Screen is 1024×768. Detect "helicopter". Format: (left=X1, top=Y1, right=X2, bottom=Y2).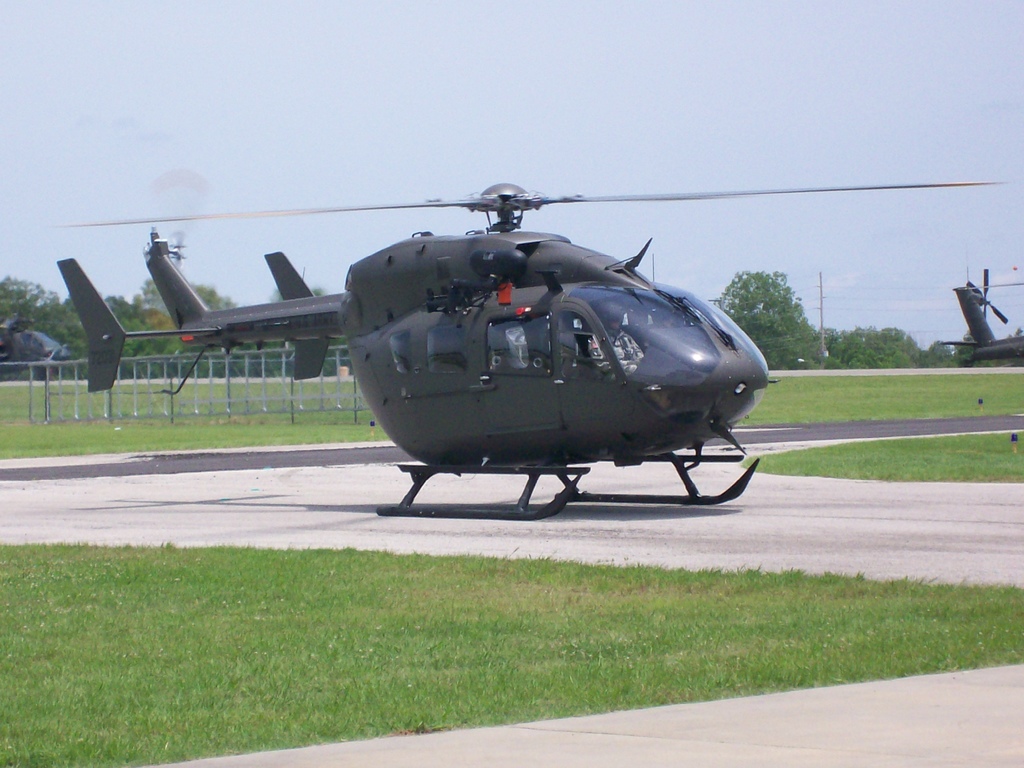
(left=941, top=268, right=1023, bottom=368).
